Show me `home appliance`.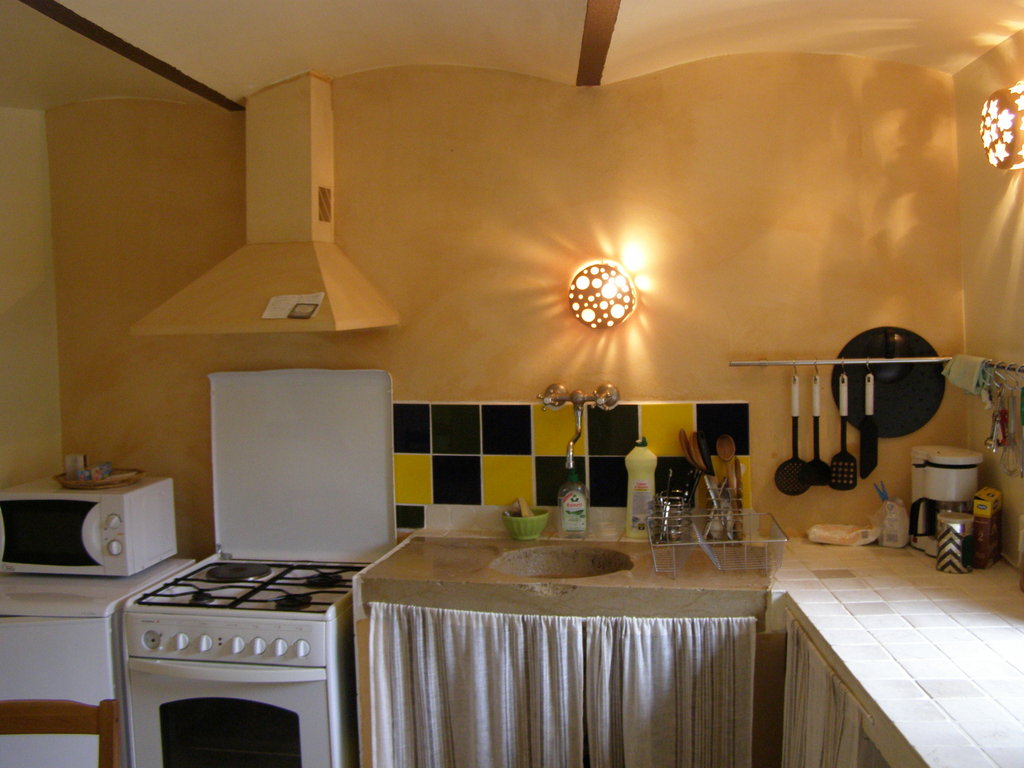
`home appliance` is here: <region>117, 367, 400, 767</region>.
